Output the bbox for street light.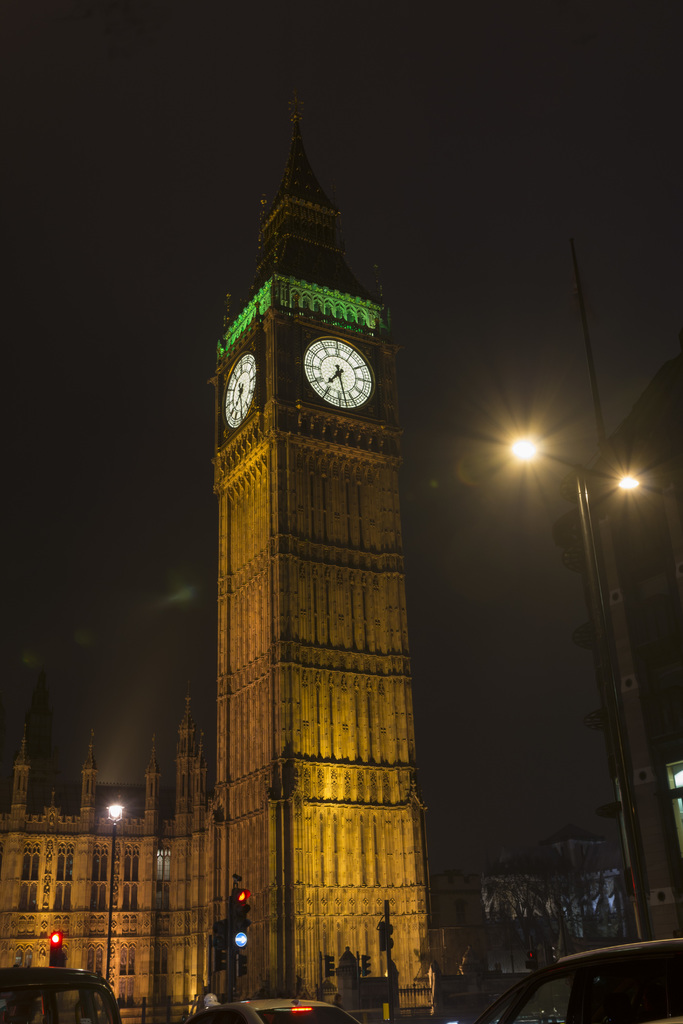
x1=103, y1=806, x2=131, y2=983.
